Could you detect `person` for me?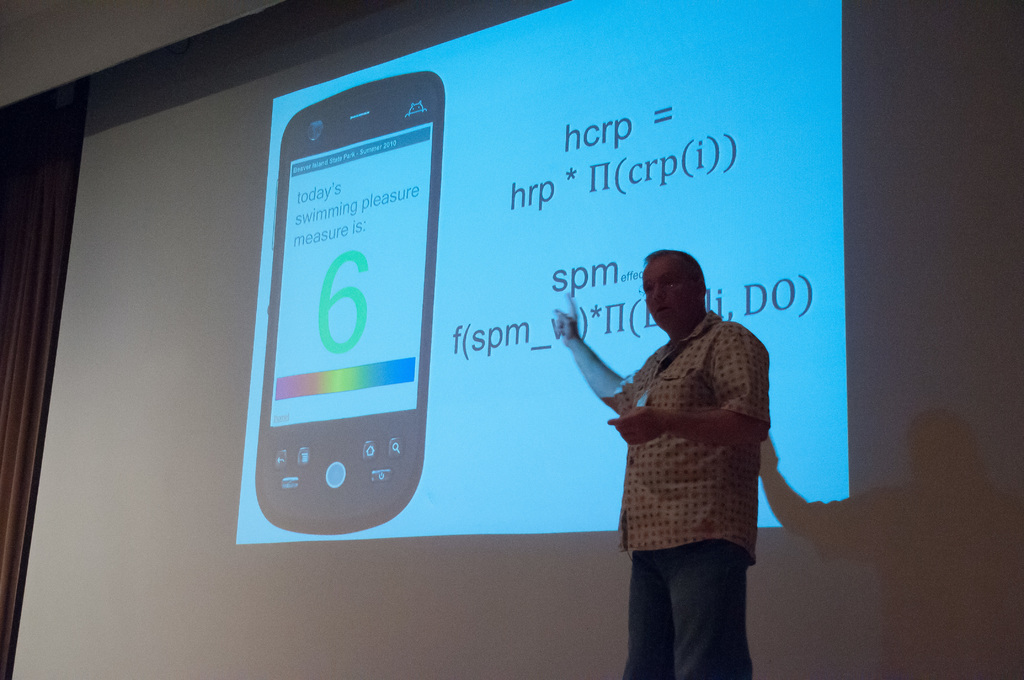
Detection result: {"left": 564, "top": 252, "right": 769, "bottom": 679}.
